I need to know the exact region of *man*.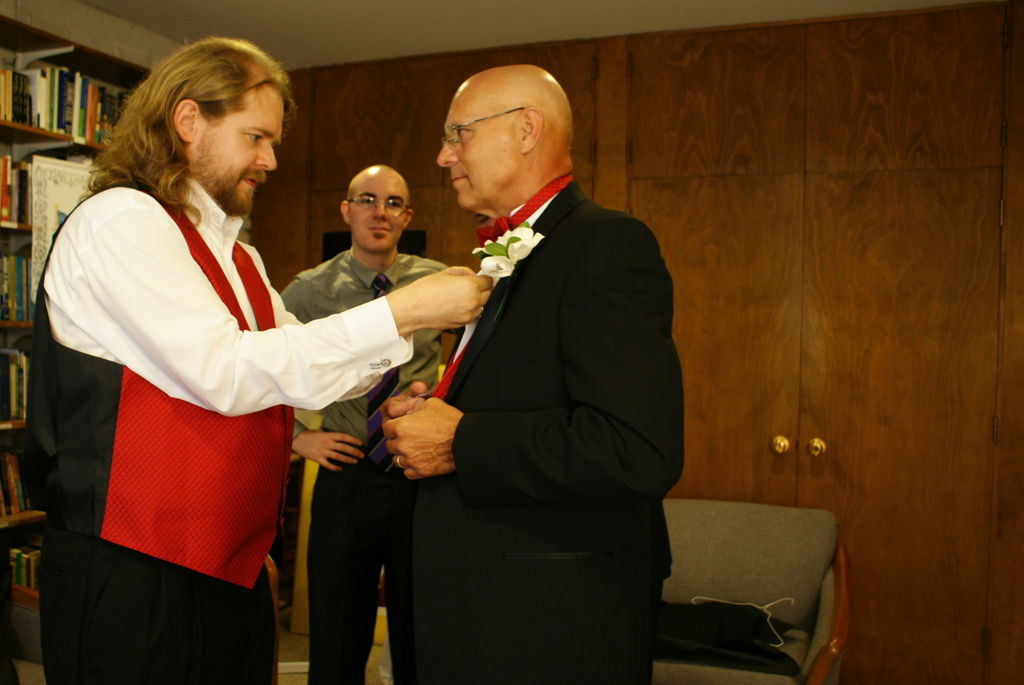
Region: {"left": 30, "top": 38, "right": 478, "bottom": 684}.
